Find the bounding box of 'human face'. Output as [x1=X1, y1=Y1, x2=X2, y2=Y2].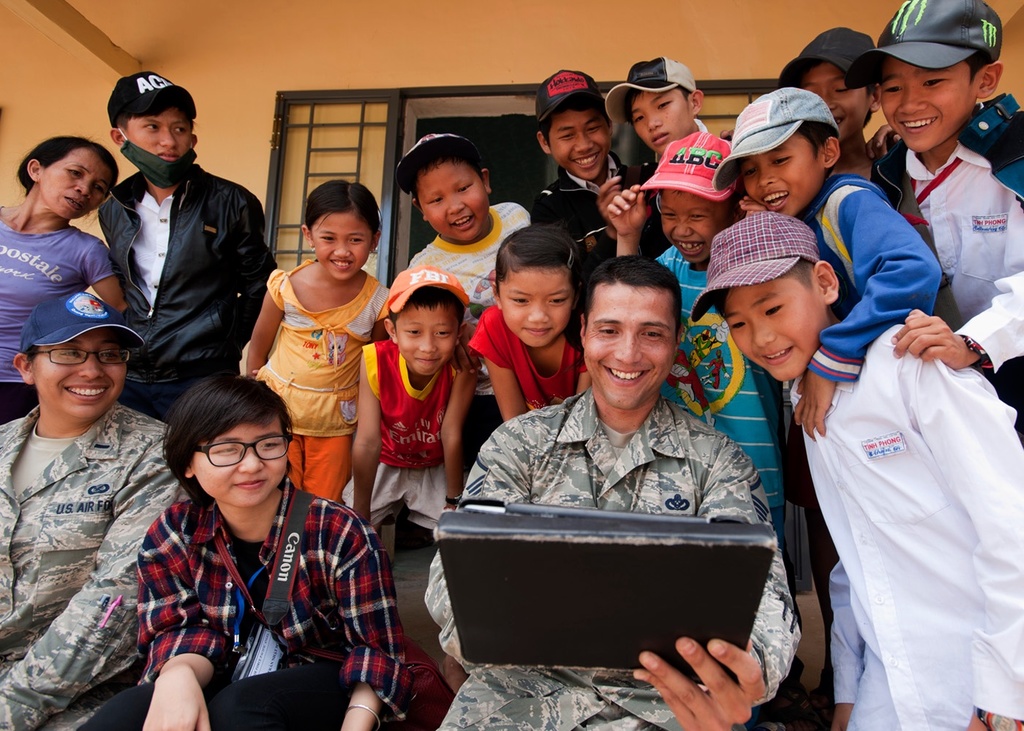
[x1=29, y1=333, x2=129, y2=420].
